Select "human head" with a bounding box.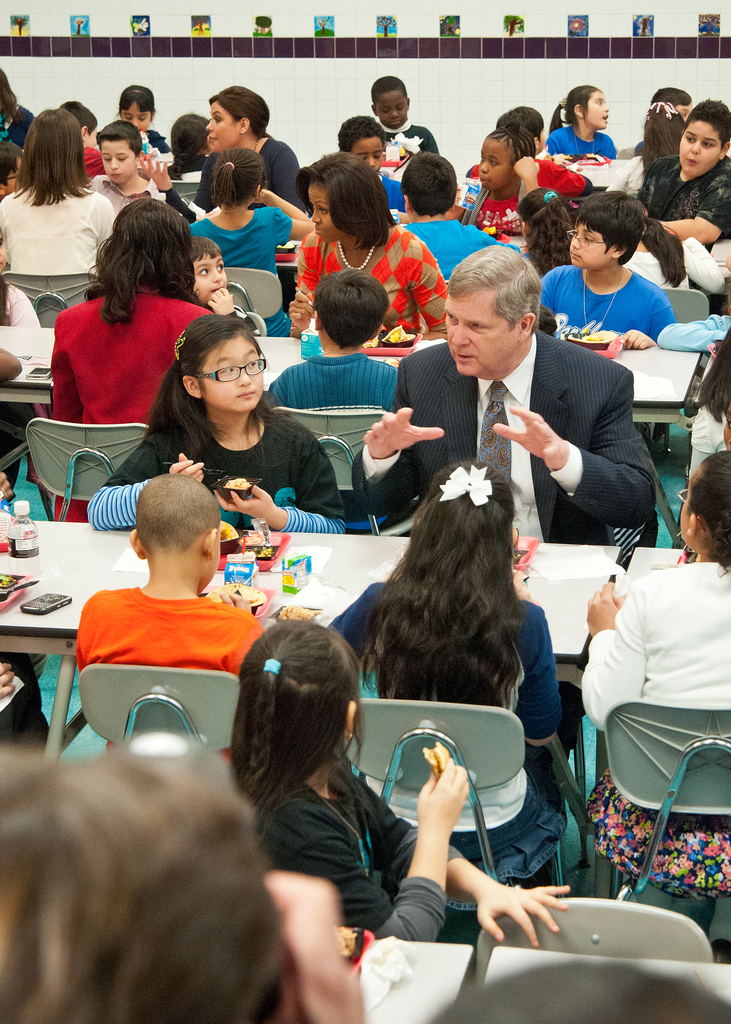
x1=565 y1=79 x2=613 y2=132.
